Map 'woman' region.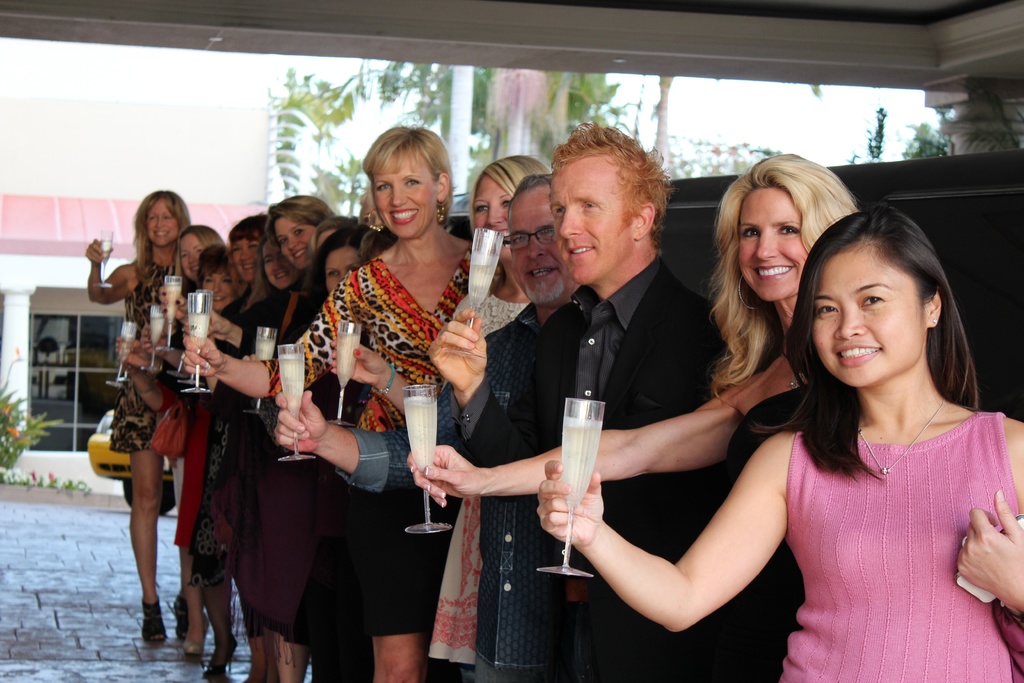
Mapped to (114,224,225,655).
